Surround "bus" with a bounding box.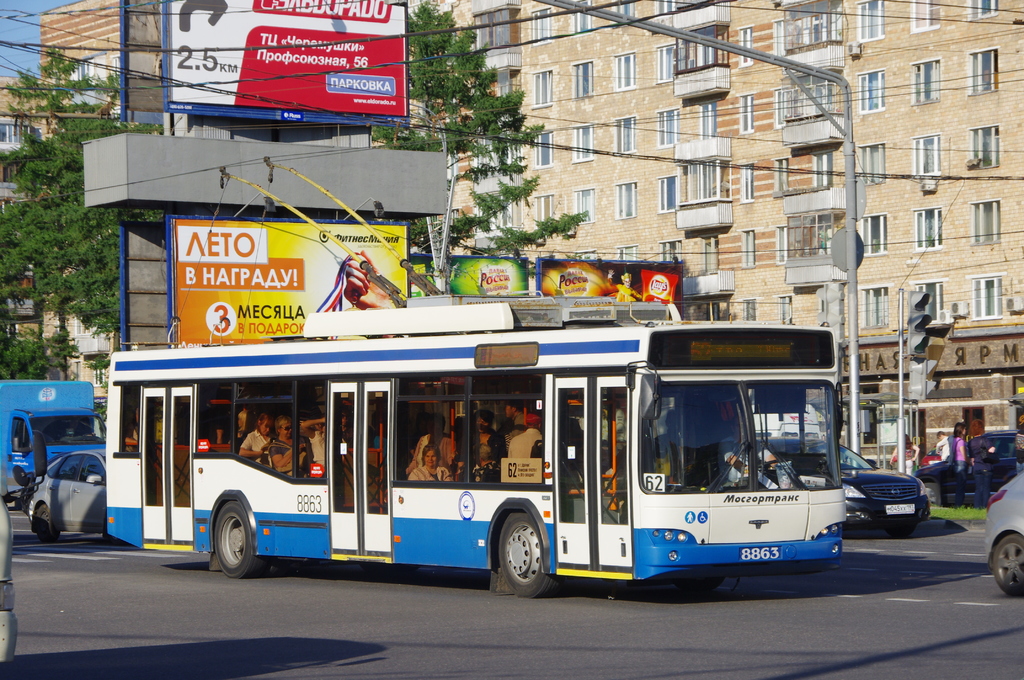
{"left": 105, "top": 318, "right": 849, "bottom": 593}.
